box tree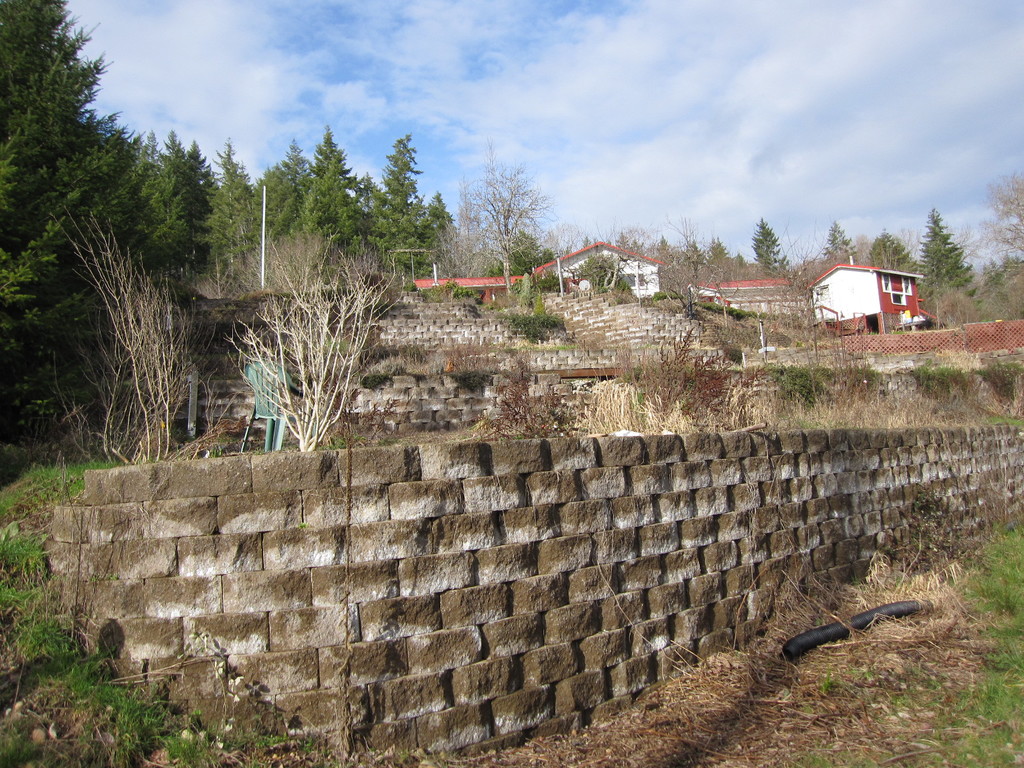
[left=240, top=134, right=322, bottom=239]
